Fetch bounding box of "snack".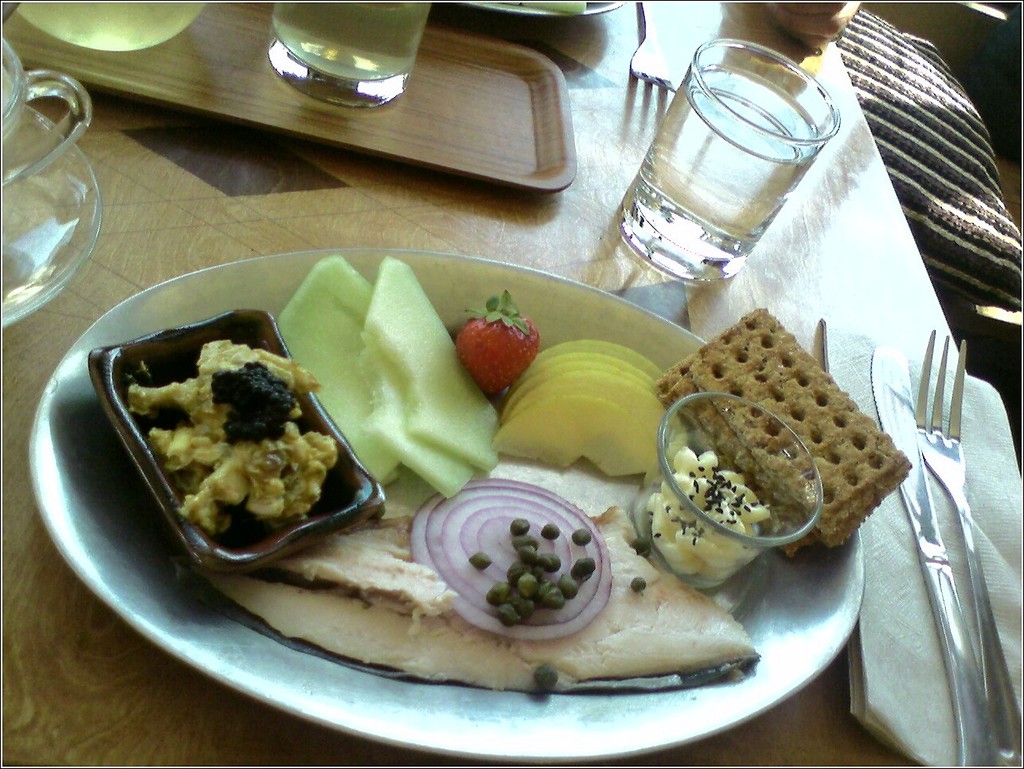
Bbox: {"left": 651, "top": 310, "right": 920, "bottom": 555}.
